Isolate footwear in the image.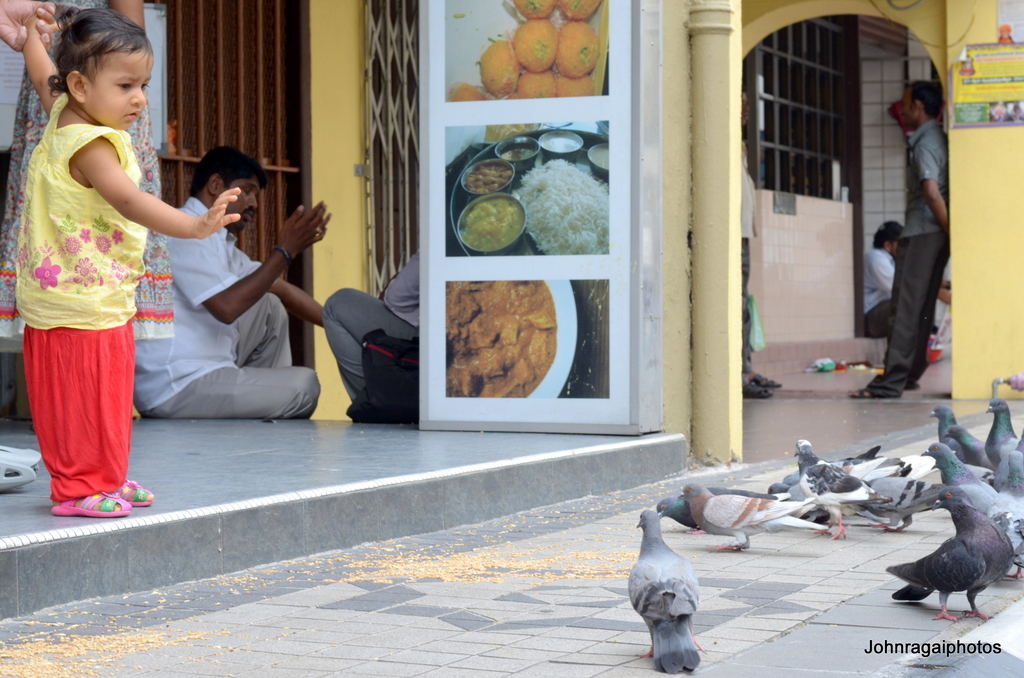
Isolated region: <region>740, 385, 772, 397</region>.
